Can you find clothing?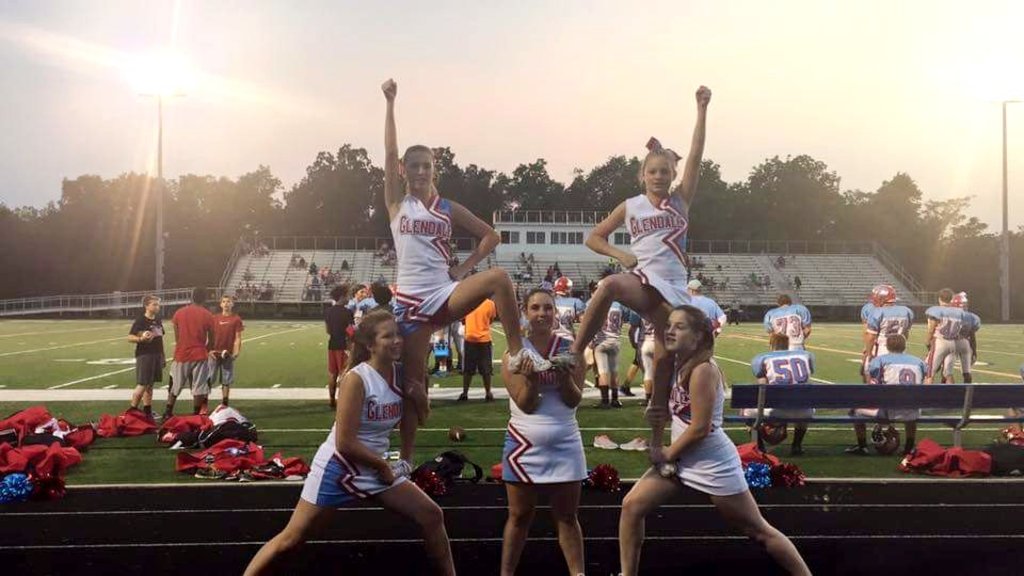
Yes, bounding box: left=663, top=377, right=764, bottom=499.
